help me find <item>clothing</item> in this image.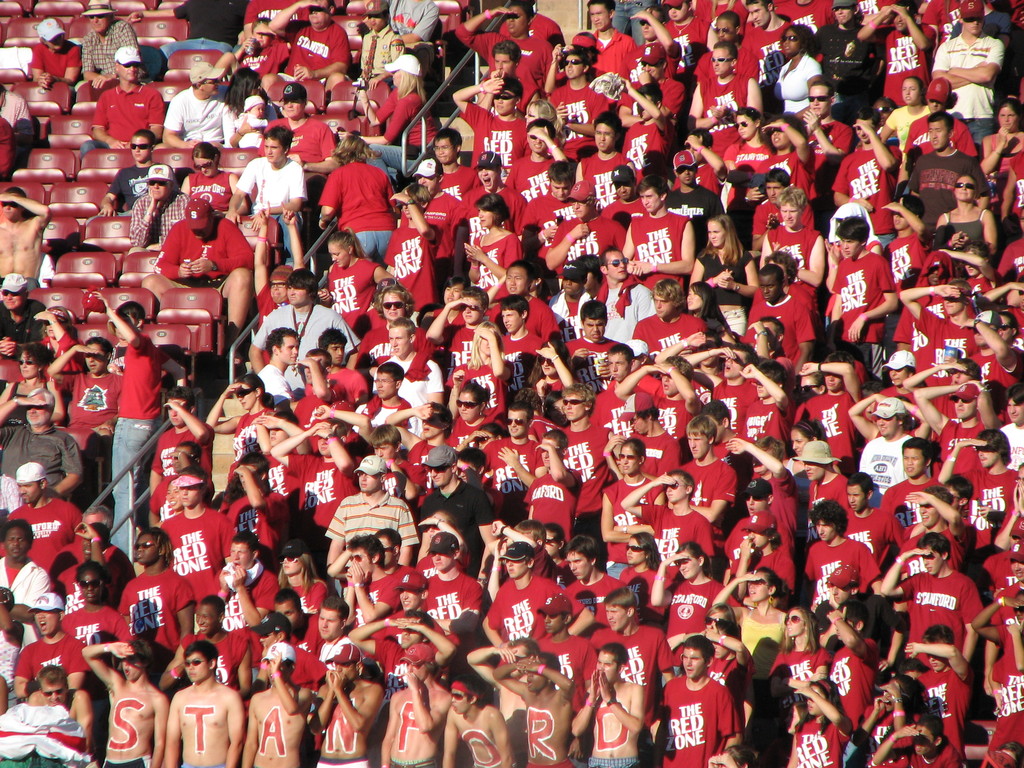
Found it: x1=664, y1=182, x2=723, y2=246.
